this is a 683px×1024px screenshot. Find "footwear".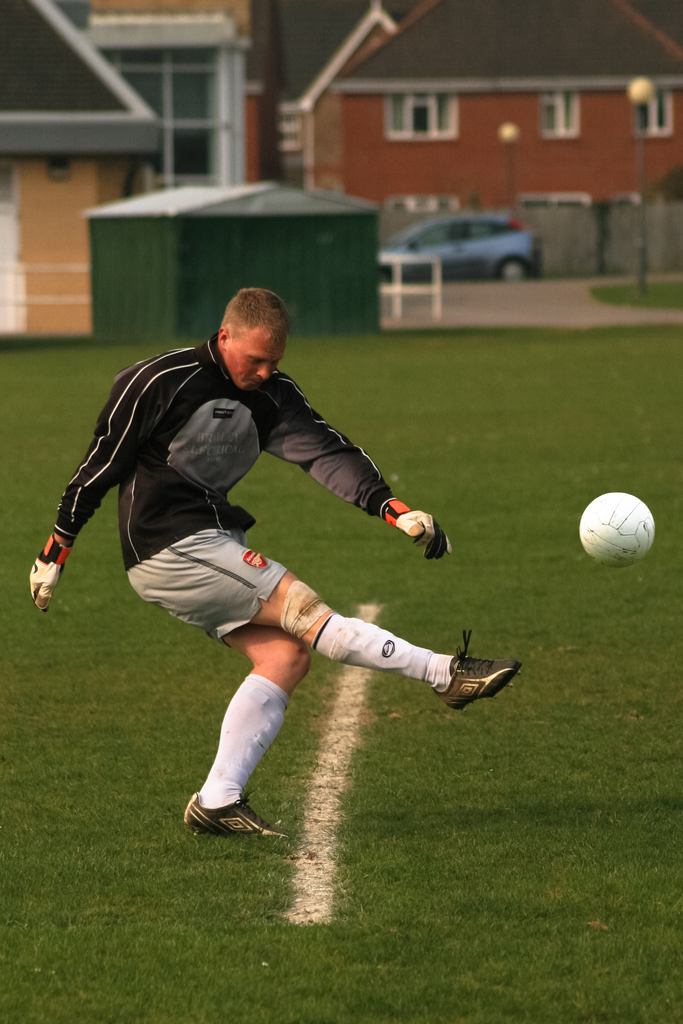
Bounding box: (x1=182, y1=796, x2=286, y2=839).
